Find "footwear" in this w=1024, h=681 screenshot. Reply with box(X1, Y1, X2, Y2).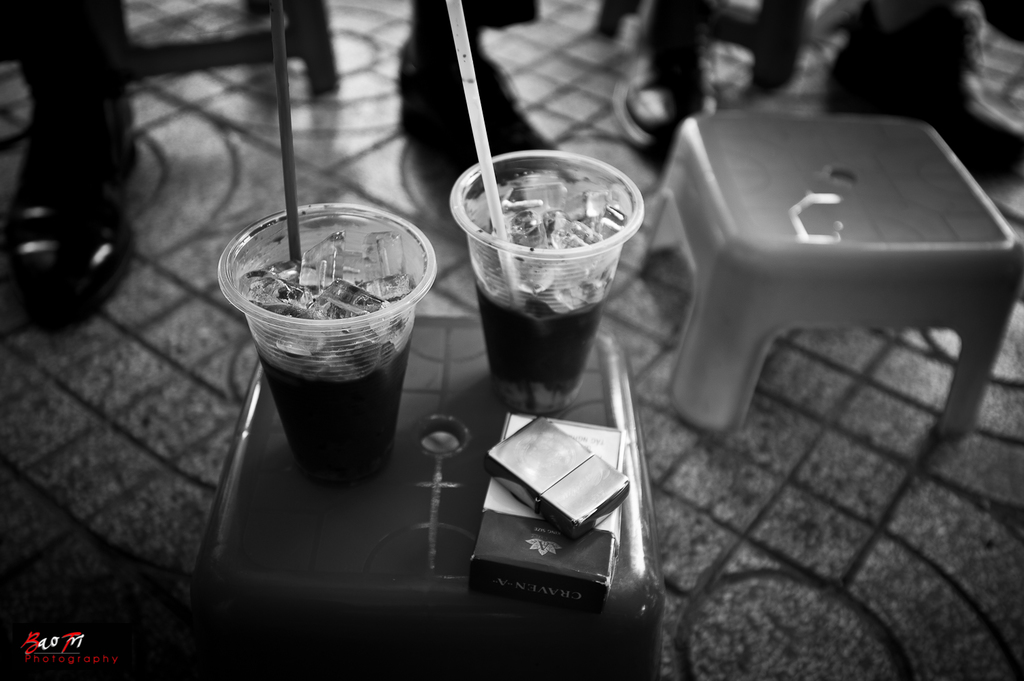
box(823, 0, 1023, 183).
